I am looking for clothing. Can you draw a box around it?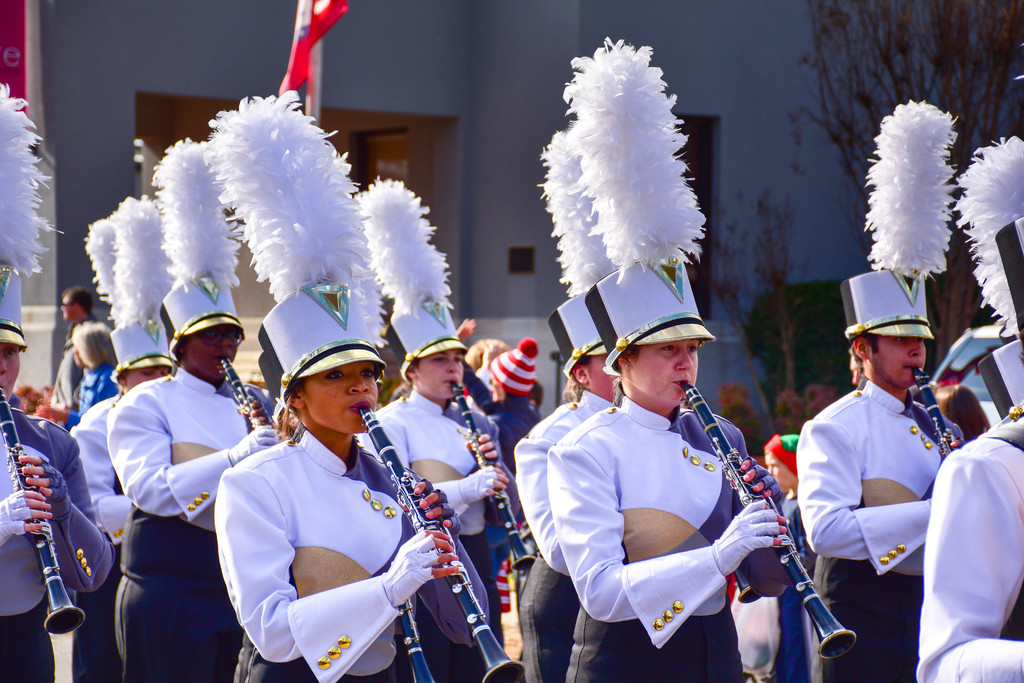
Sure, the bounding box is 214:424:491:682.
